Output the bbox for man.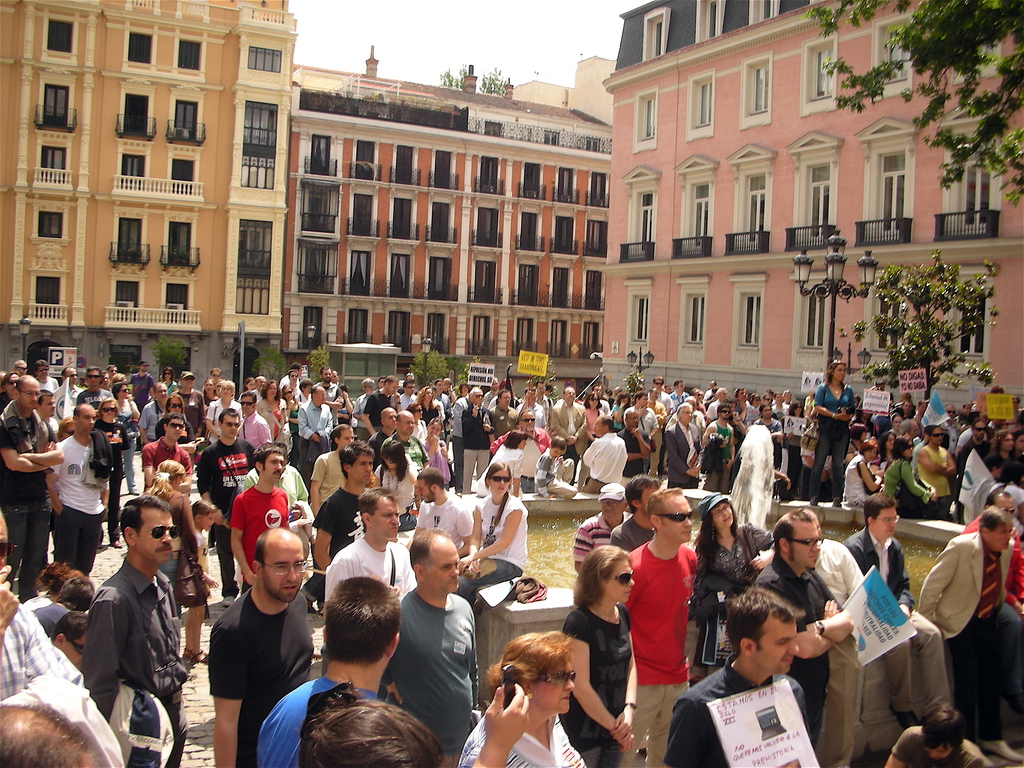
pyautogui.locateOnScreen(73, 507, 191, 756).
